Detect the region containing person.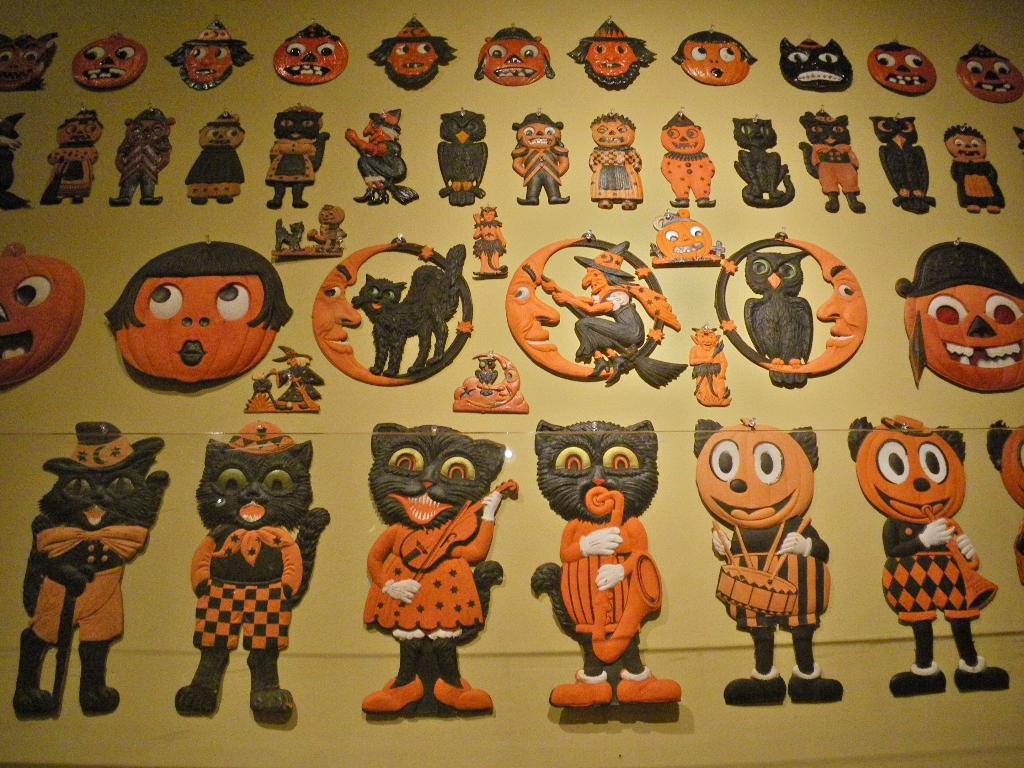
(left=657, top=207, right=724, bottom=266).
